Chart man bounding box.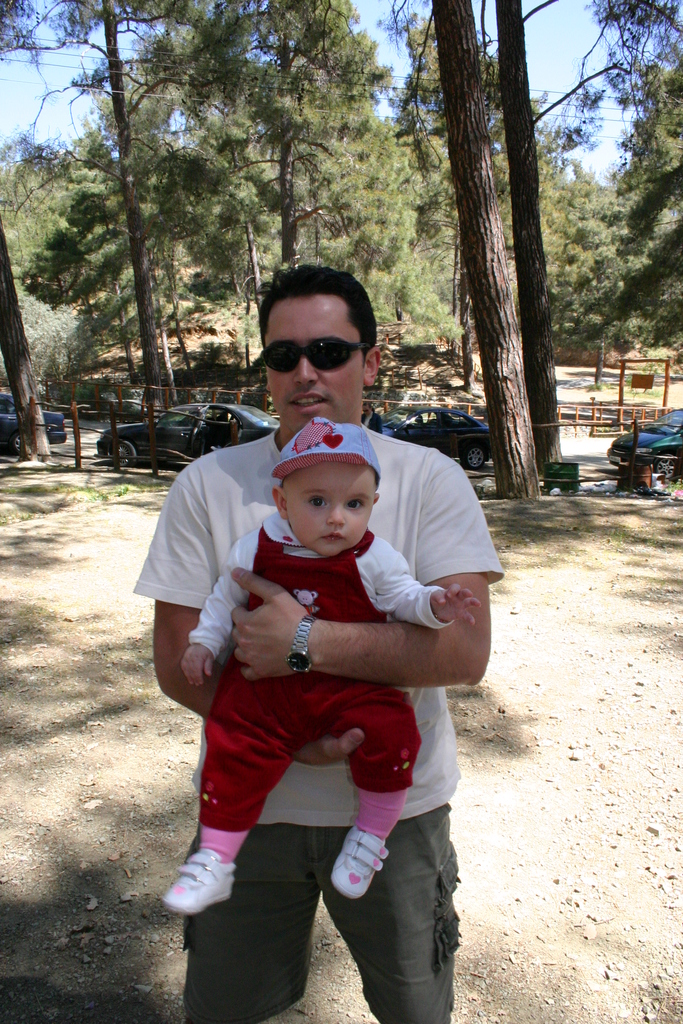
Charted: box=[137, 308, 506, 1011].
